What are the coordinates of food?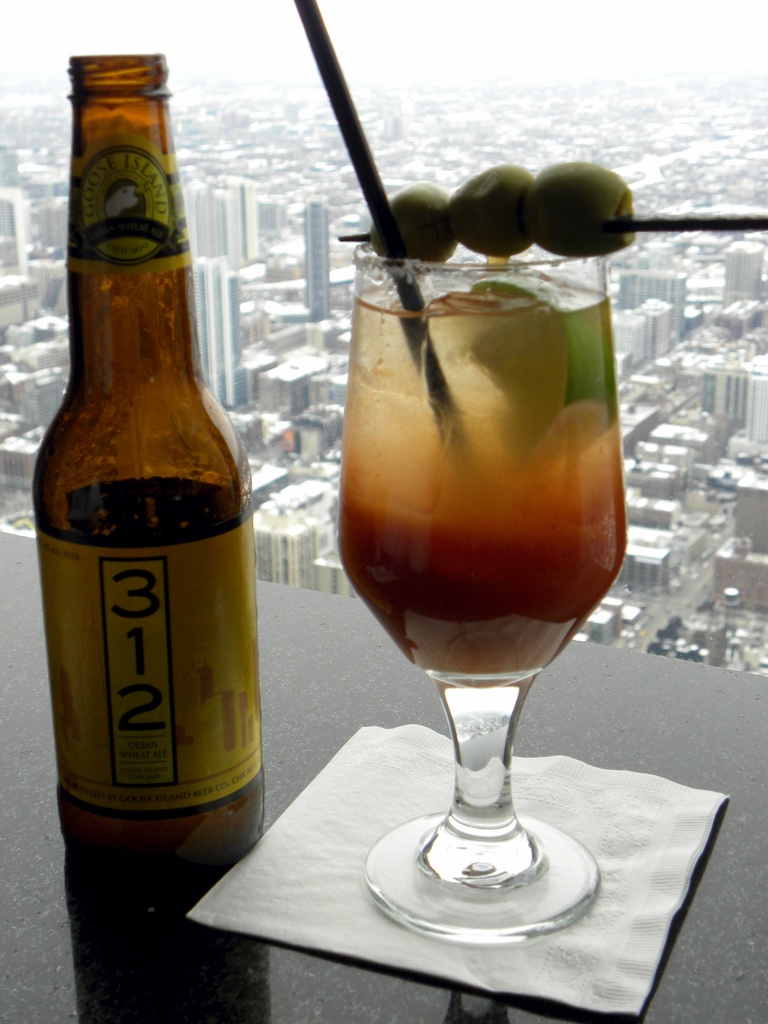
526 161 629 252.
